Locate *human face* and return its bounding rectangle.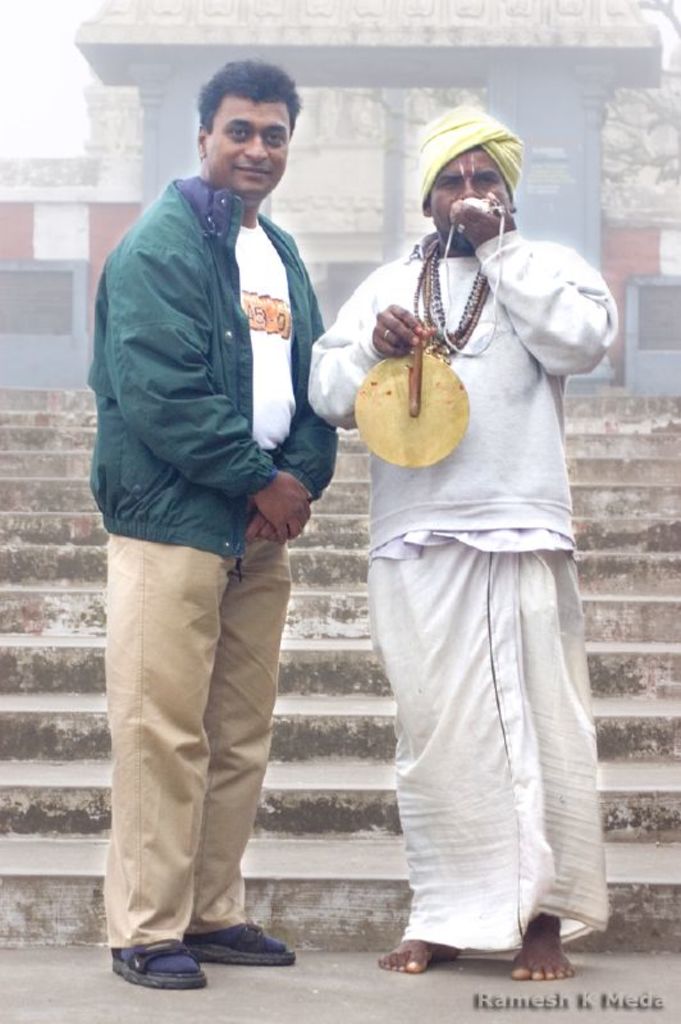
(205,100,292,202).
